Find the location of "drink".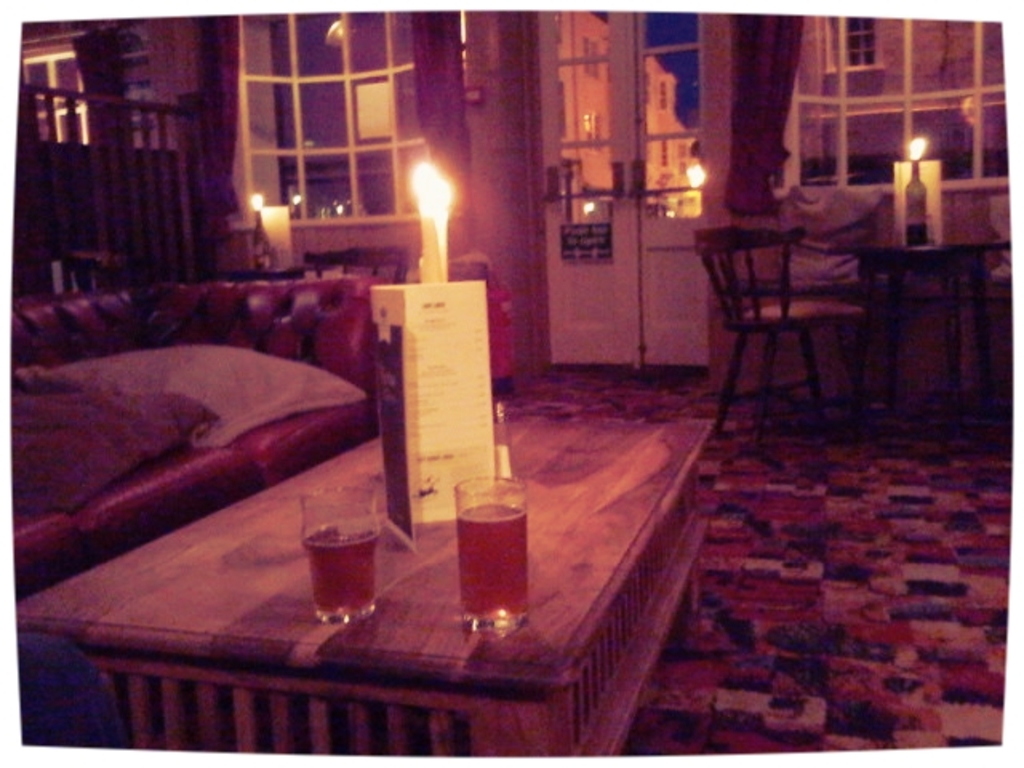
Location: pyautogui.locateOnScreen(458, 507, 528, 630).
